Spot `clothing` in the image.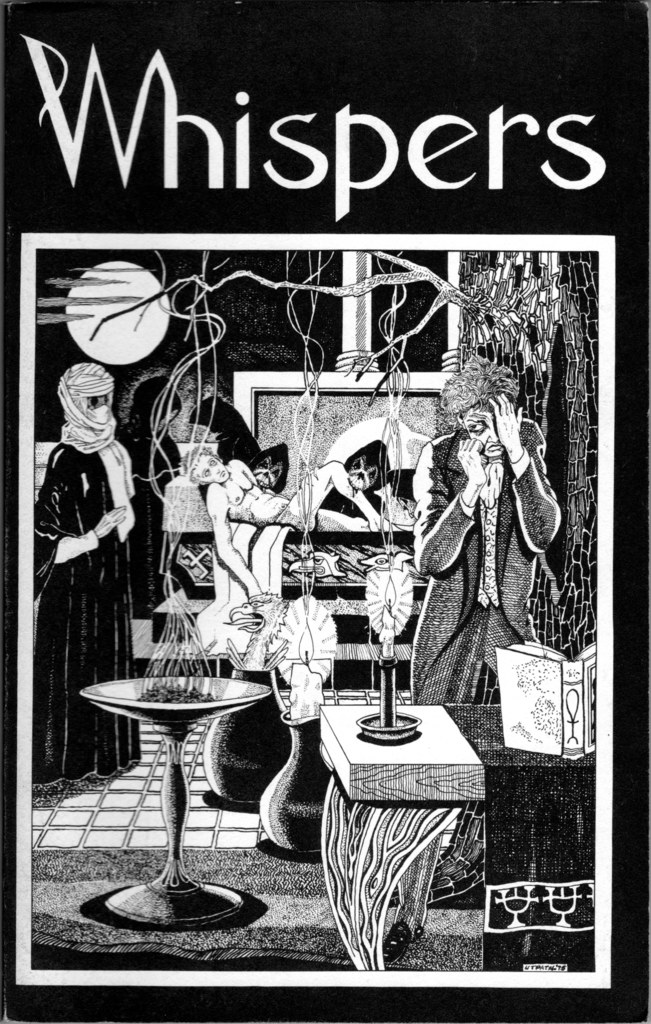
`clothing` found at (x1=321, y1=468, x2=394, y2=552).
